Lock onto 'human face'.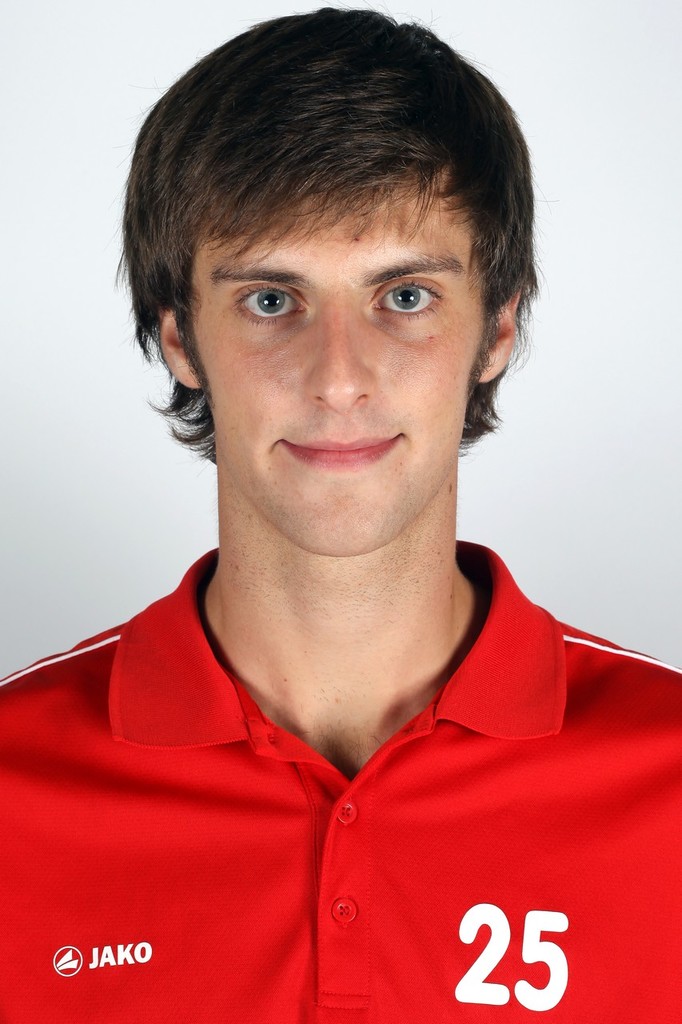
Locked: rect(187, 176, 488, 556).
